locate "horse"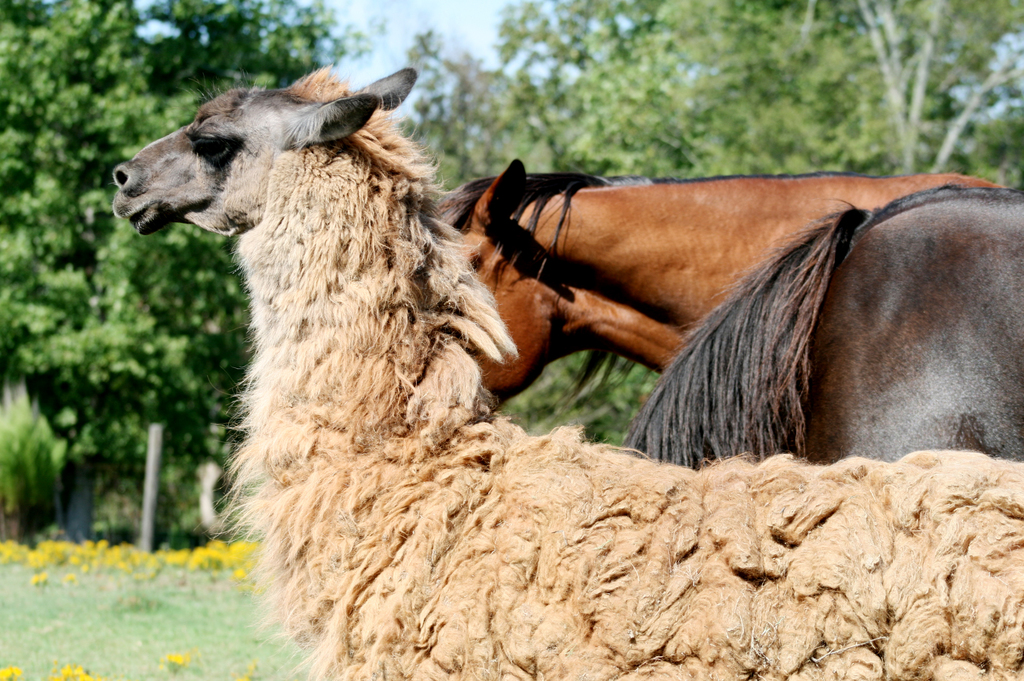
627/185/1023/461
